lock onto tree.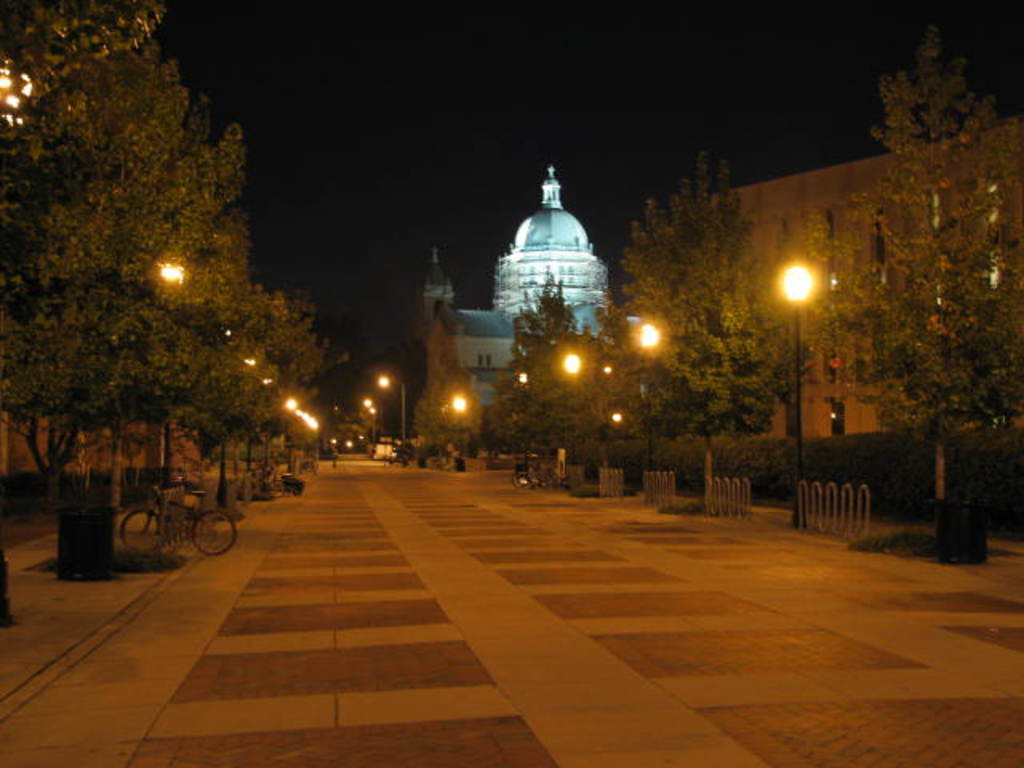
Locked: rect(602, 147, 803, 454).
